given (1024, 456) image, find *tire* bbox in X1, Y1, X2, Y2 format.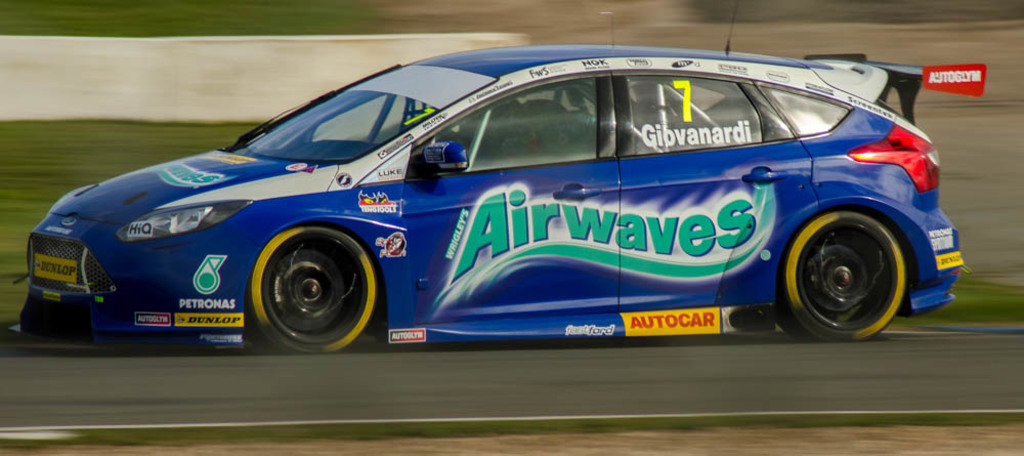
243, 220, 391, 354.
